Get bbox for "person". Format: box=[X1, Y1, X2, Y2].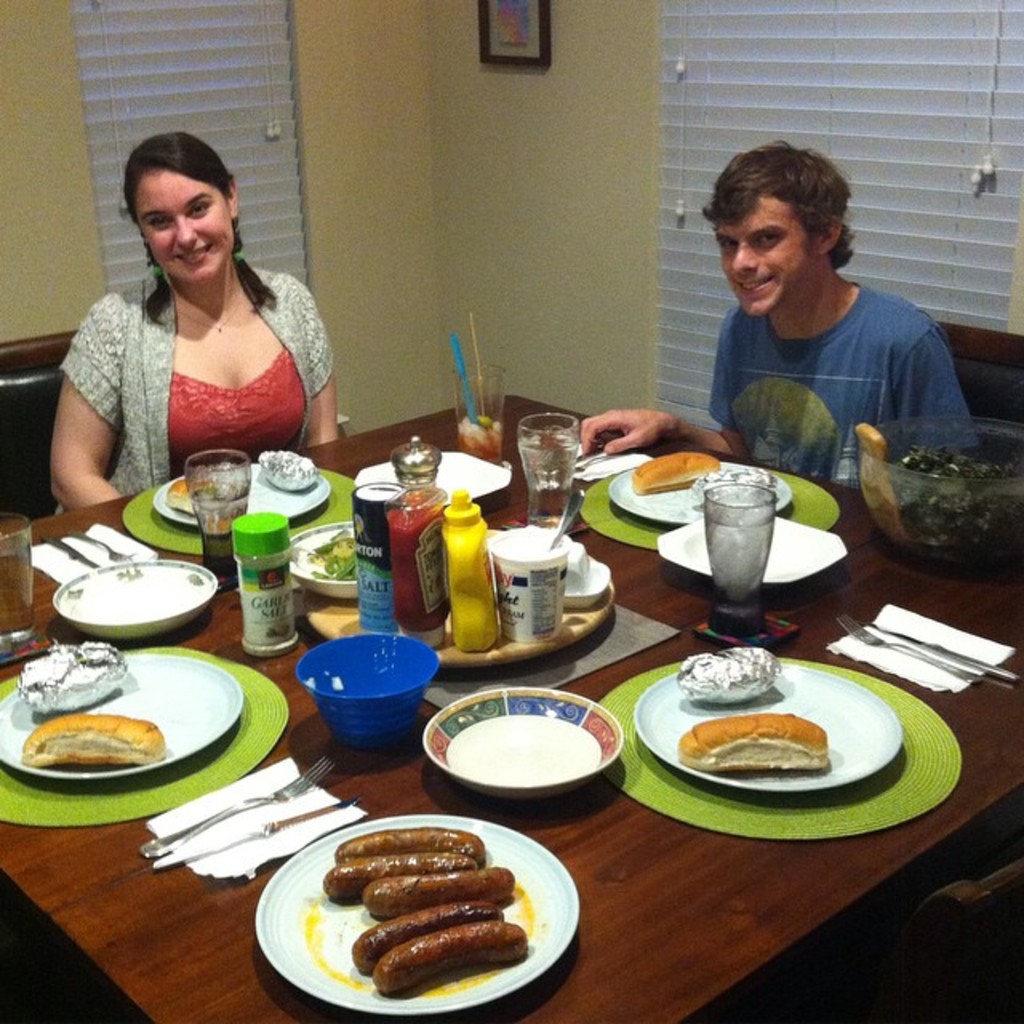
box=[584, 146, 979, 486].
